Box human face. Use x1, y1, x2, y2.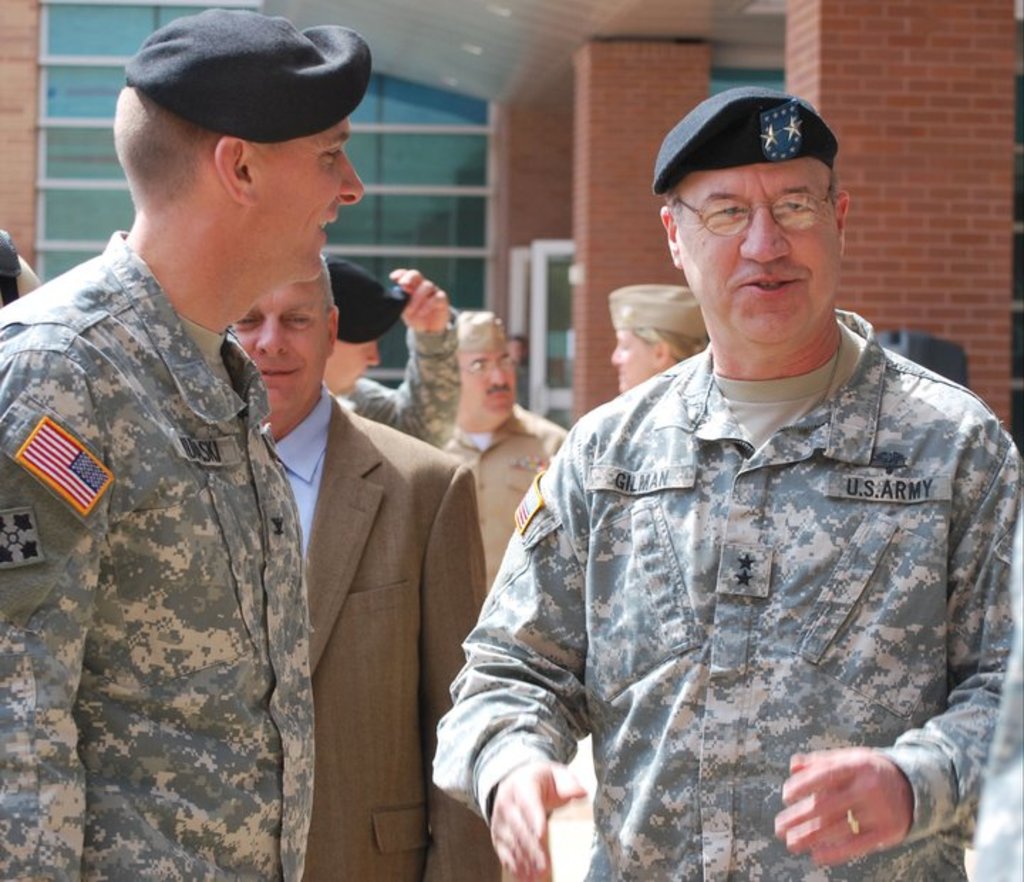
247, 115, 367, 285.
